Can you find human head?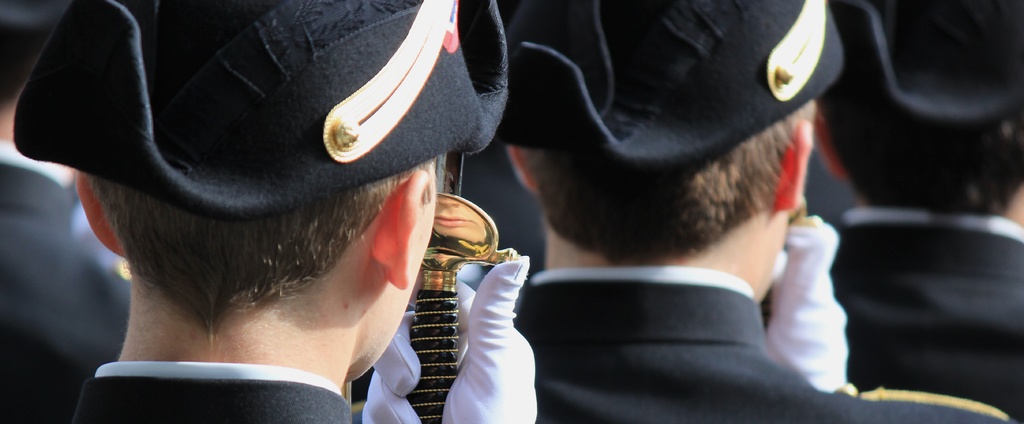
Yes, bounding box: select_region(816, 0, 1023, 227).
